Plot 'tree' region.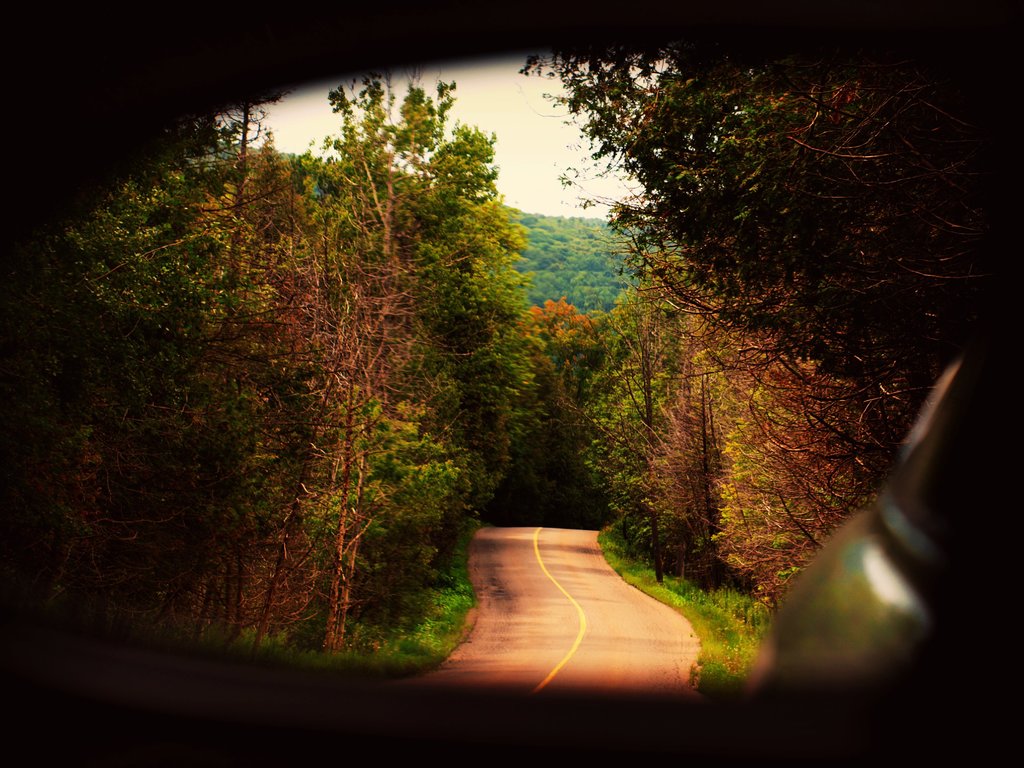
Plotted at {"left": 586, "top": 257, "right": 686, "bottom": 553}.
